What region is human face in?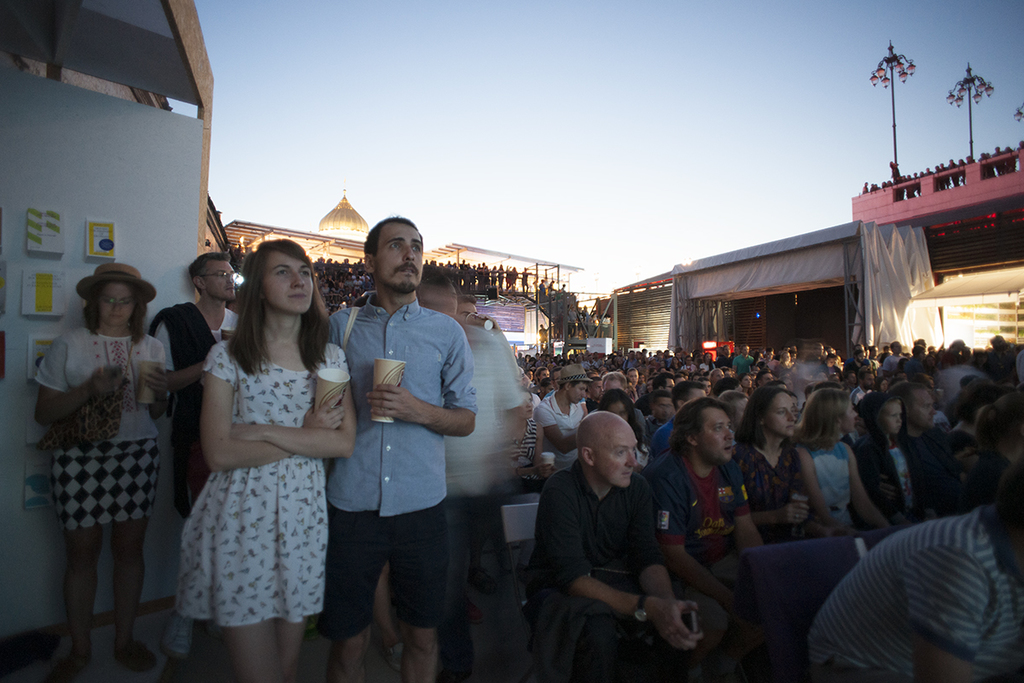
905 390 938 430.
